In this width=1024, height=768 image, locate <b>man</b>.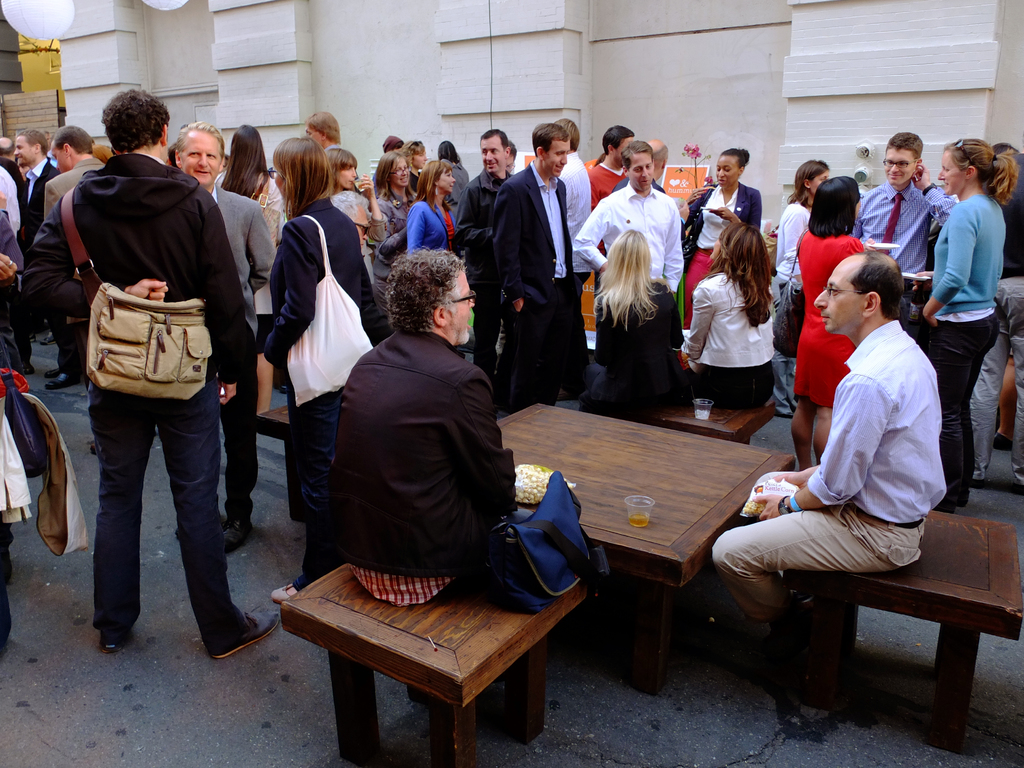
Bounding box: 546 111 588 392.
